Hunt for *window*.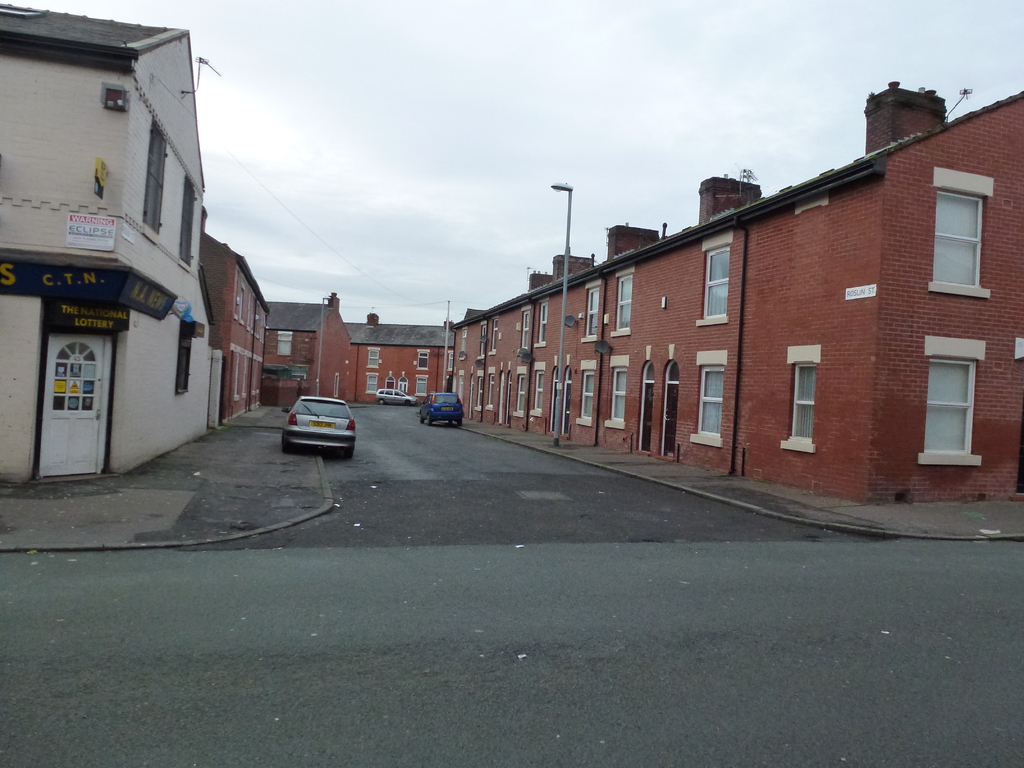
Hunted down at Rect(698, 352, 726, 446).
